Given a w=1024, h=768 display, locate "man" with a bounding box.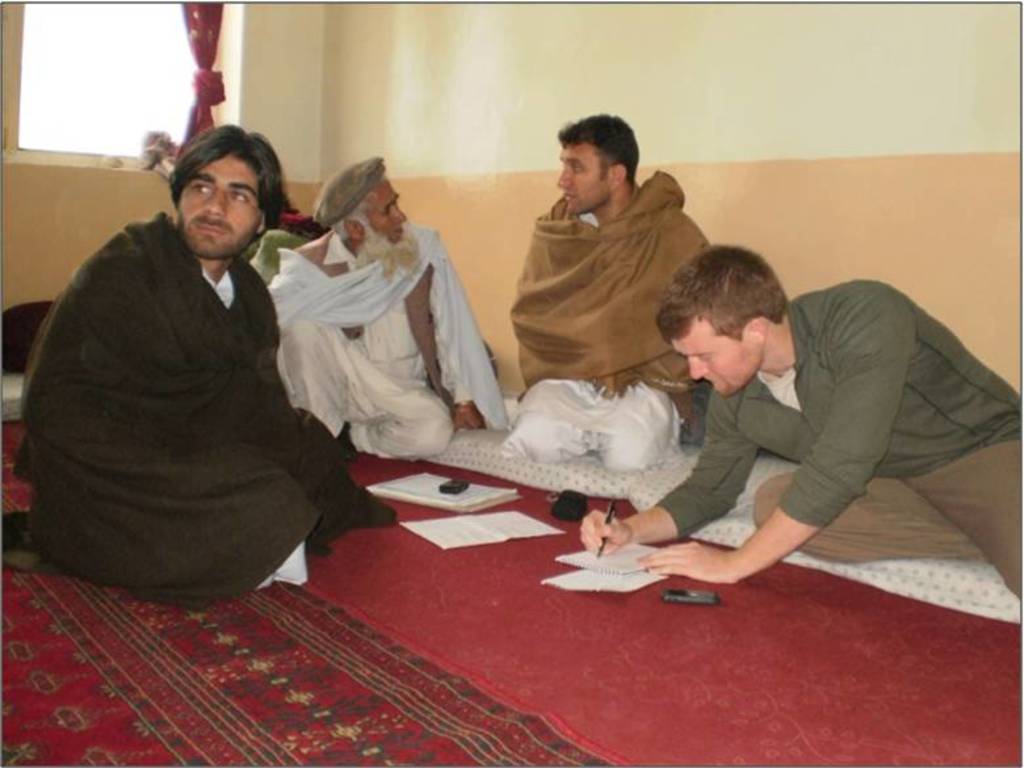
Located: [left=575, top=242, right=1023, bottom=616].
